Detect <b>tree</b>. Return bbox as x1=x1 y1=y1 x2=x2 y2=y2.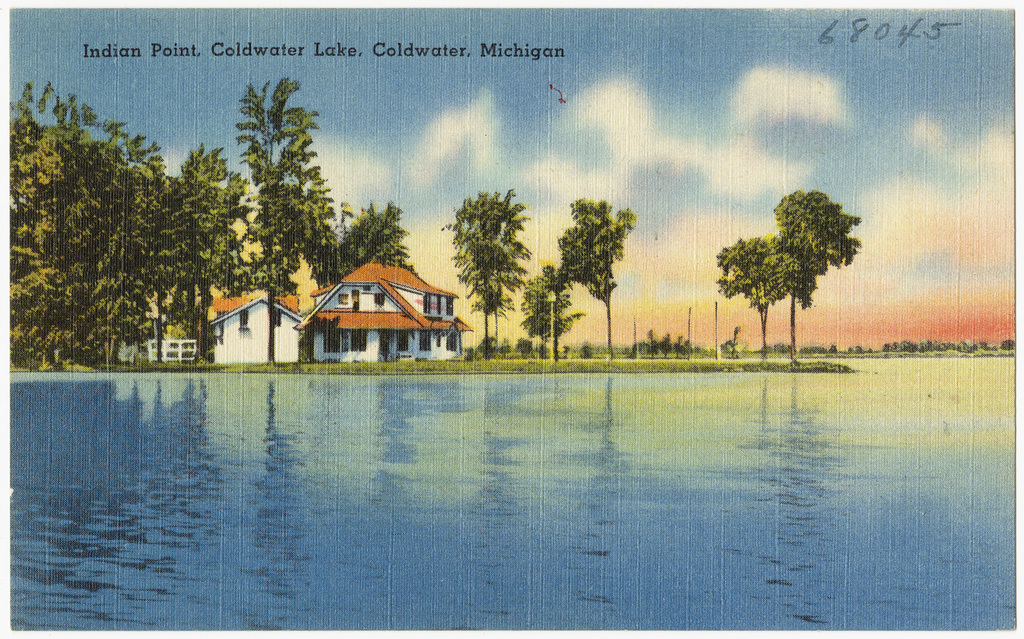
x1=221 y1=68 x2=332 y2=361.
